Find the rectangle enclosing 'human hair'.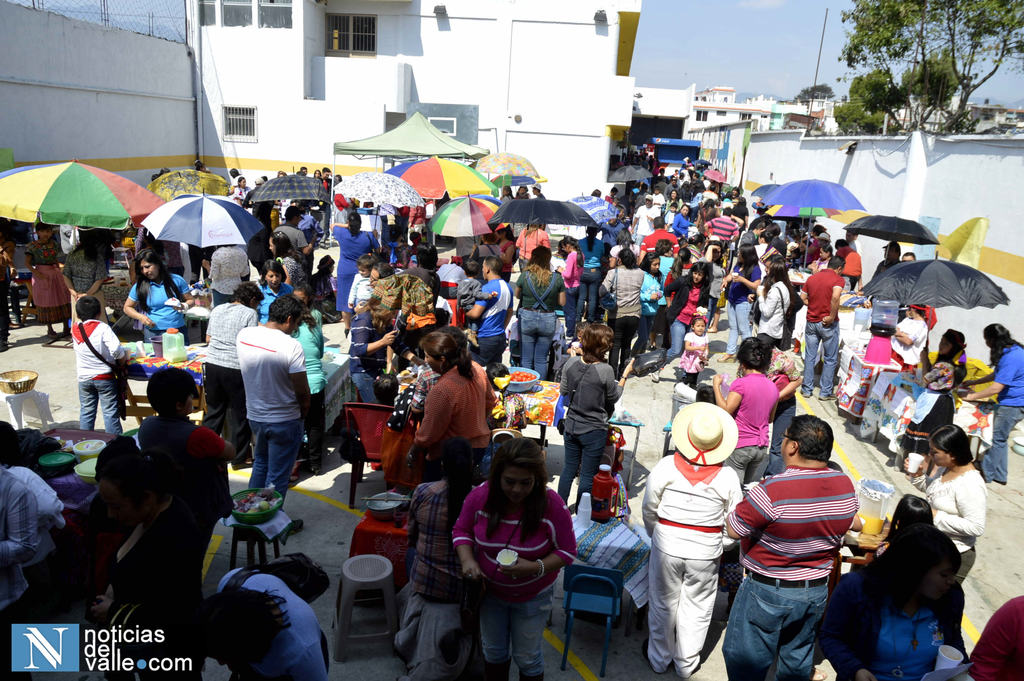
285,204,301,220.
